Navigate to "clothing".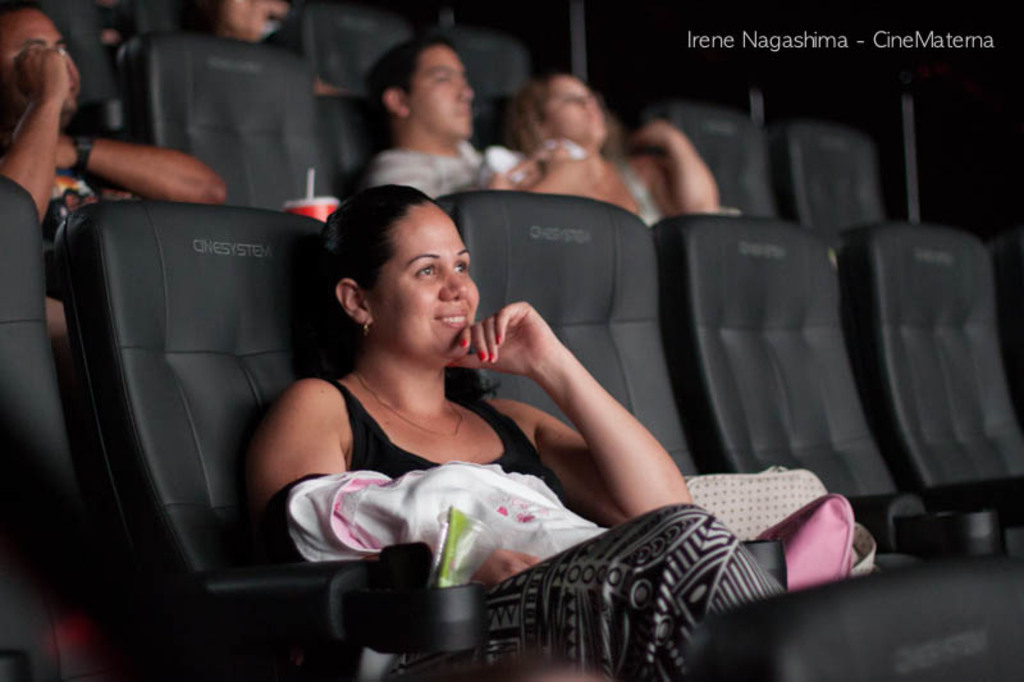
Navigation target: 320 369 572 522.
